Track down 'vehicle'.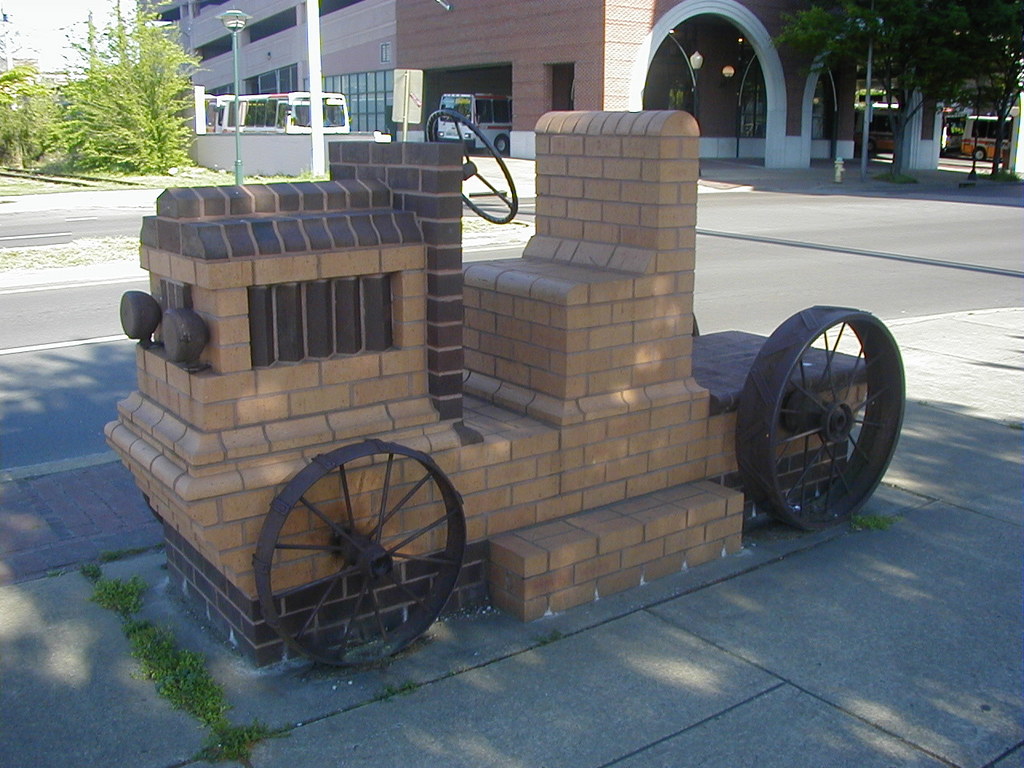
Tracked to 124,62,839,630.
